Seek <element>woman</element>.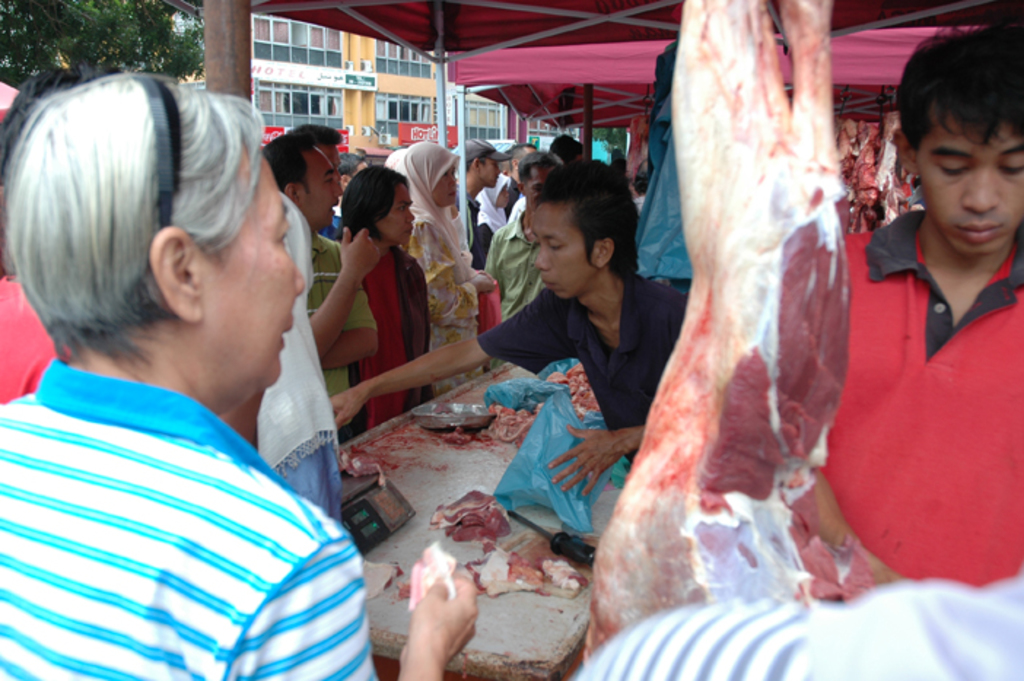
387/140/493/397.
